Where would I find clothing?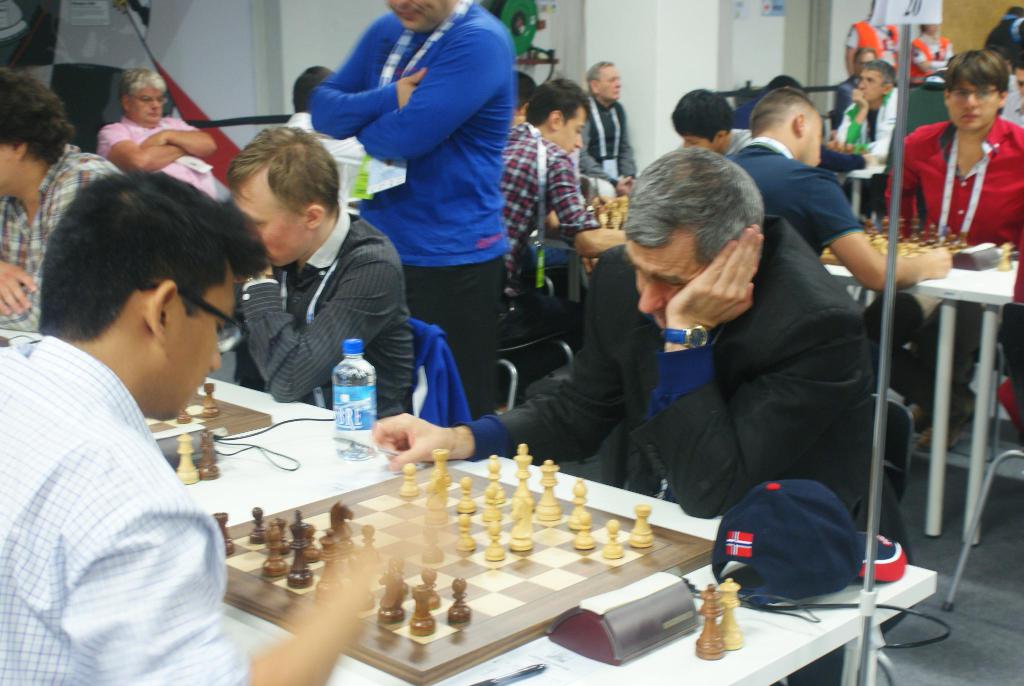
At l=99, t=115, r=209, b=189.
